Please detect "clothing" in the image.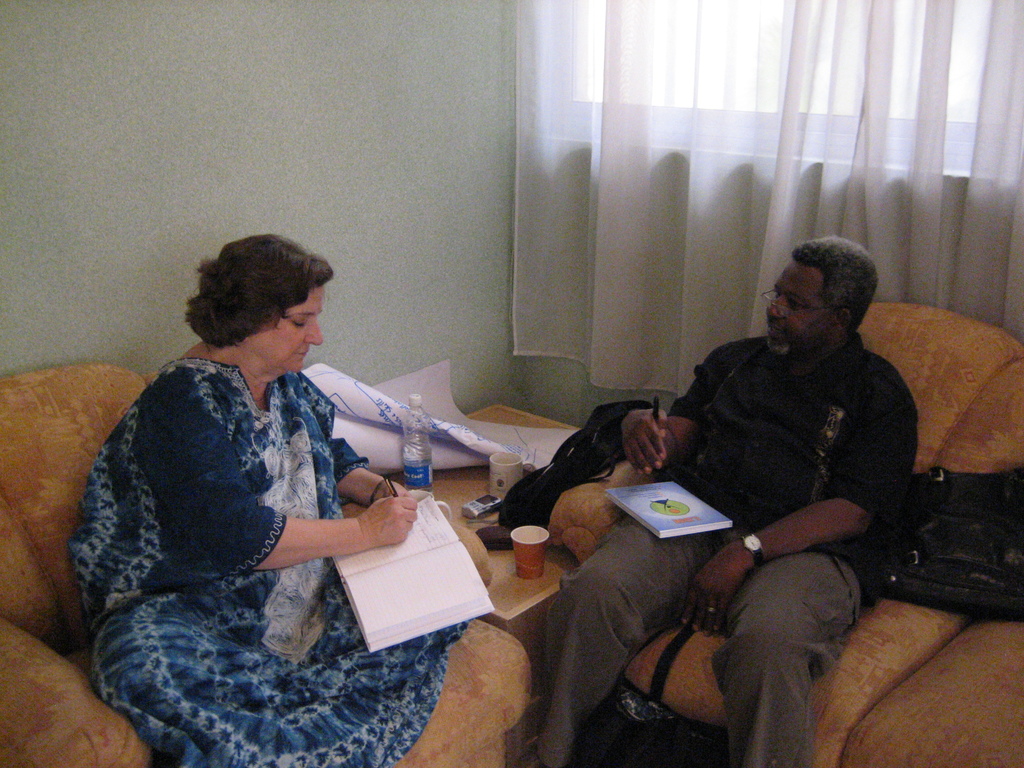
535, 323, 921, 767.
